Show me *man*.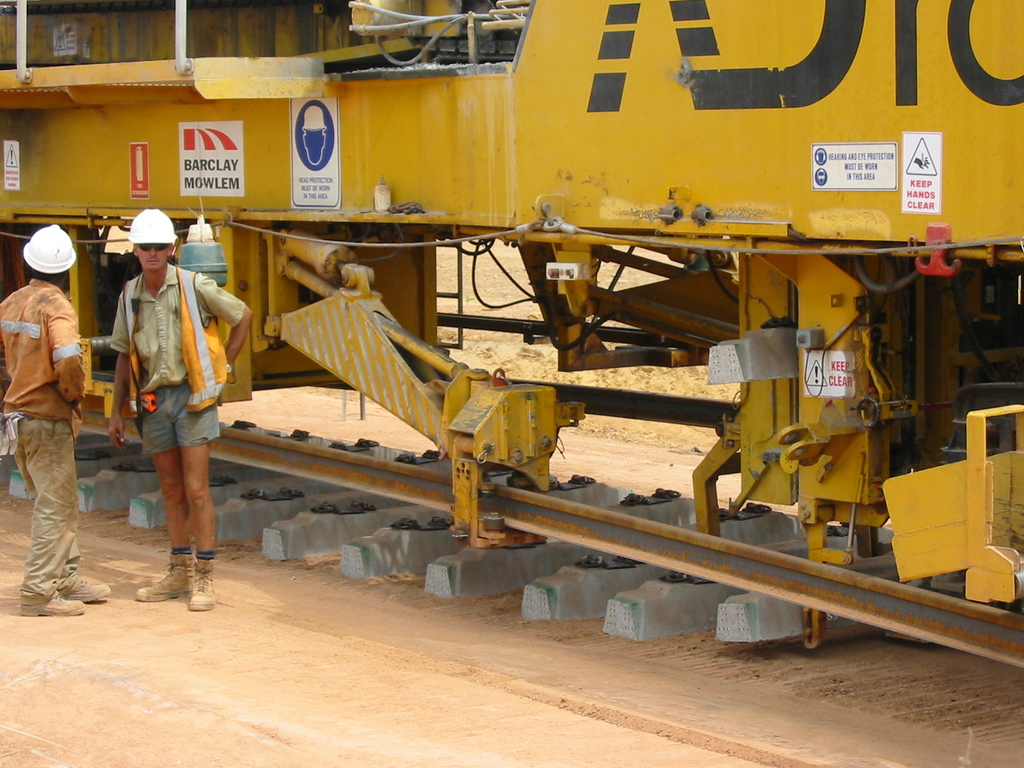
*man* is here: locate(103, 199, 233, 603).
